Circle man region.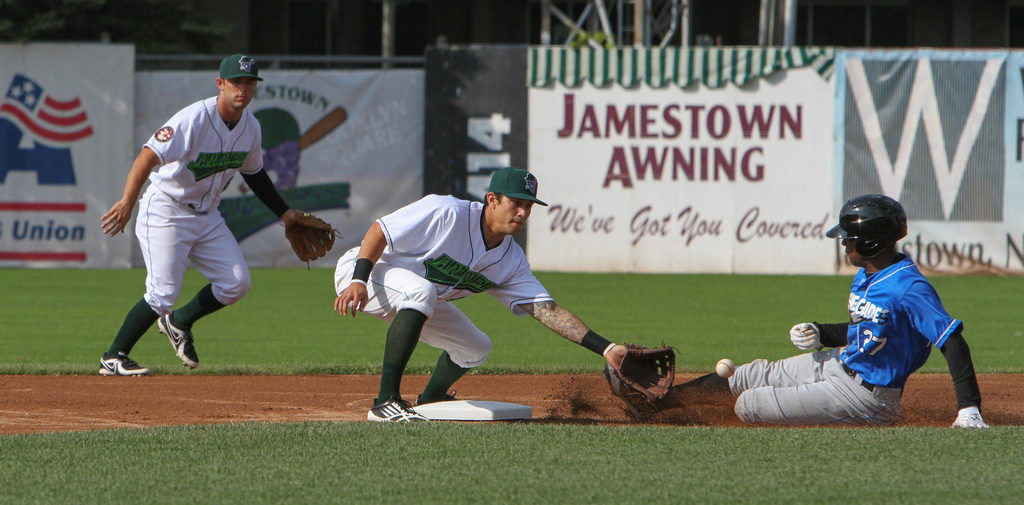
Region: detection(95, 48, 335, 378).
